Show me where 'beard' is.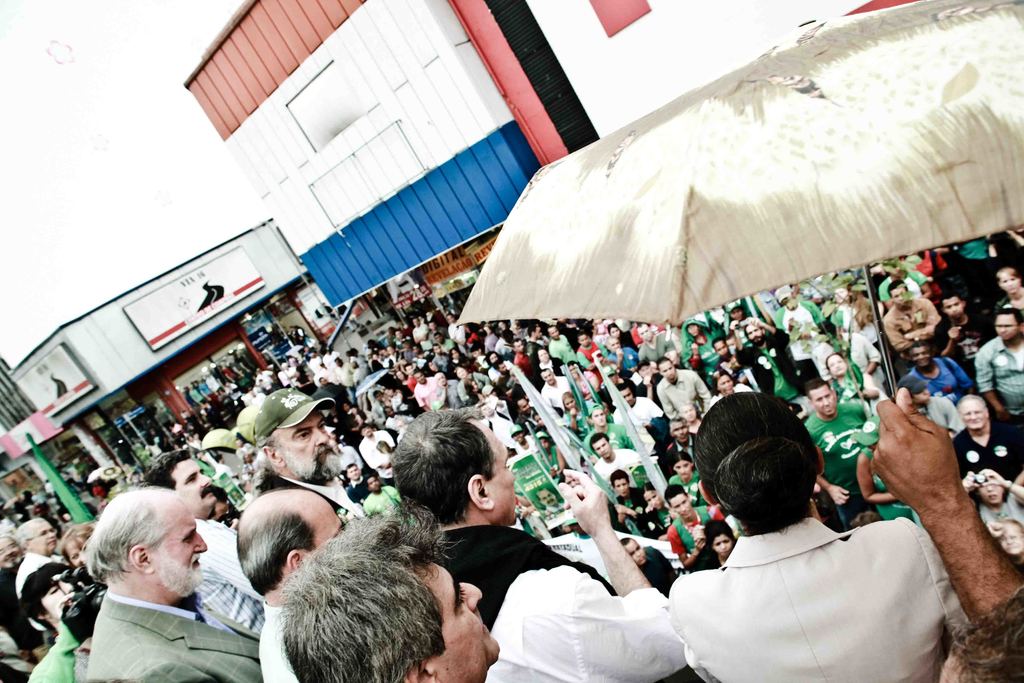
'beard' is at BBox(287, 447, 337, 486).
